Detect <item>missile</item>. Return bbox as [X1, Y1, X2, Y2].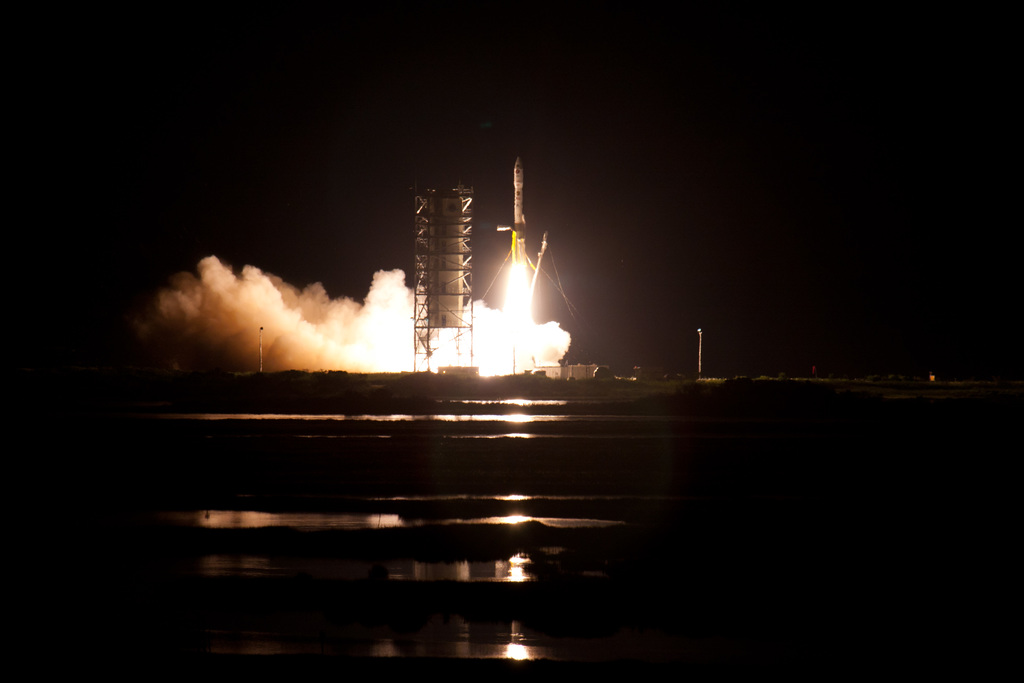
[513, 154, 526, 266].
